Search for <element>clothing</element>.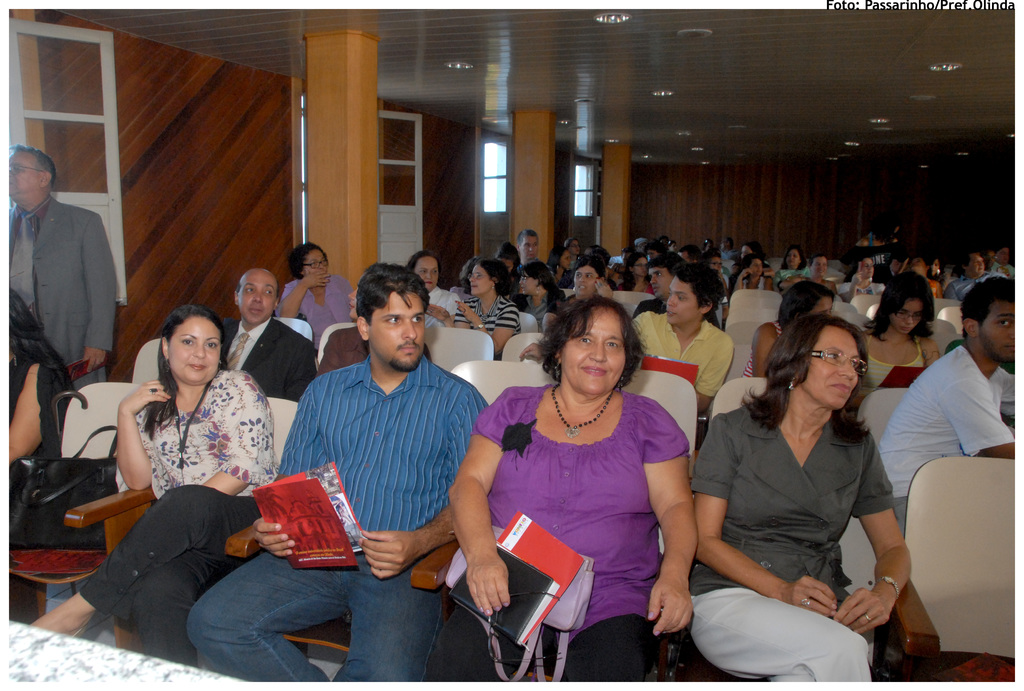
Found at select_region(861, 322, 928, 387).
